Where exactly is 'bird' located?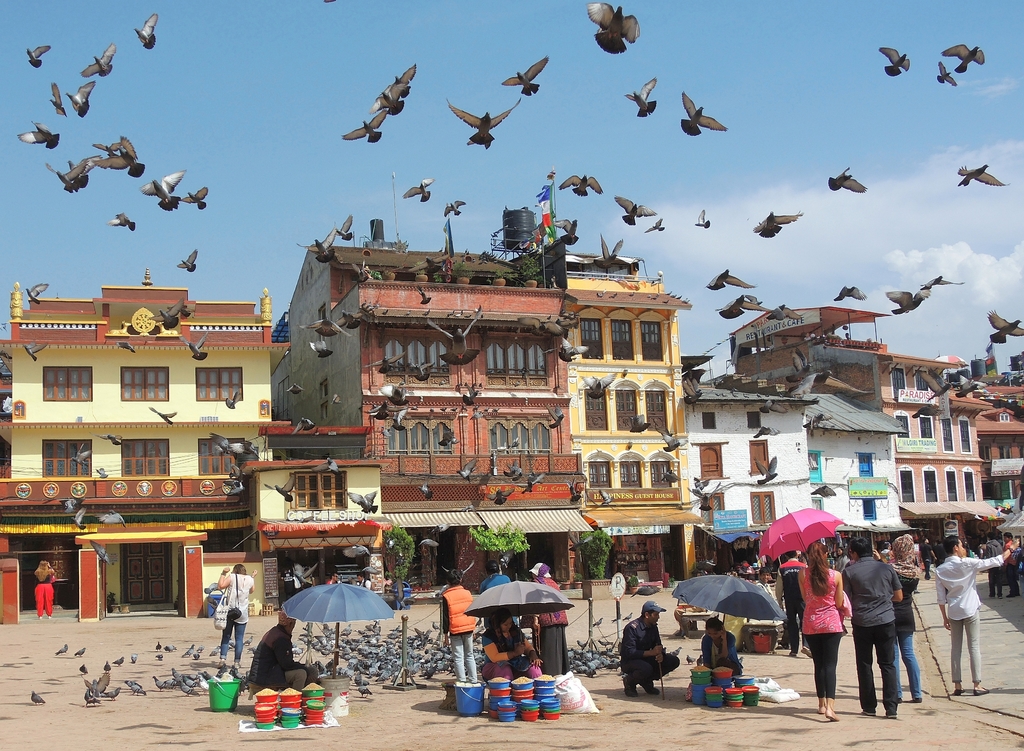
Its bounding box is locate(716, 297, 745, 325).
